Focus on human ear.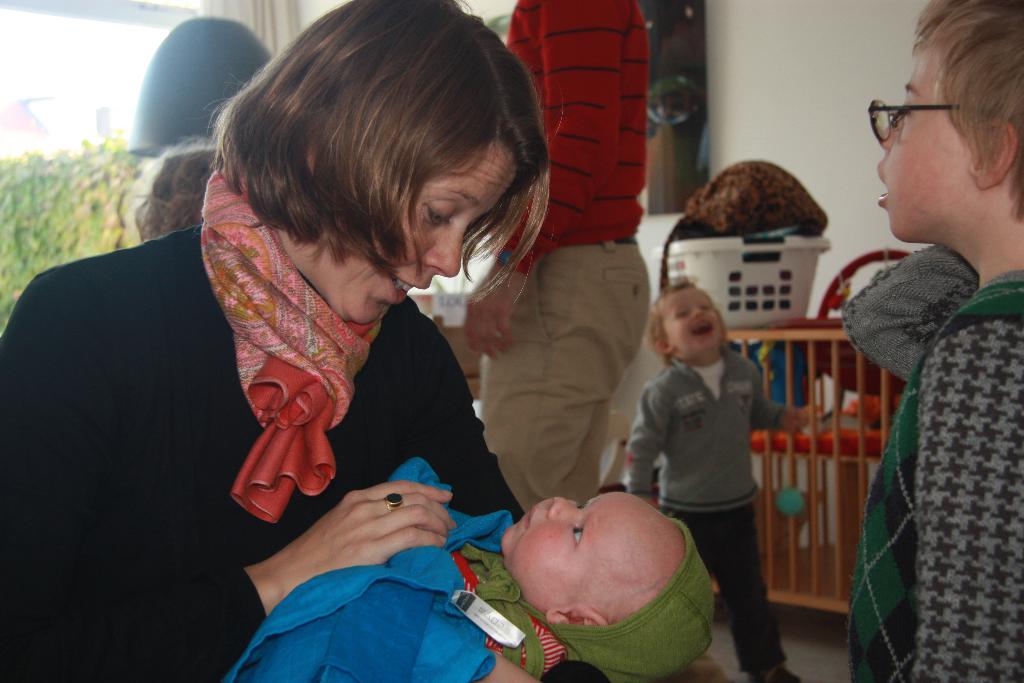
Focused at 545/602/609/627.
